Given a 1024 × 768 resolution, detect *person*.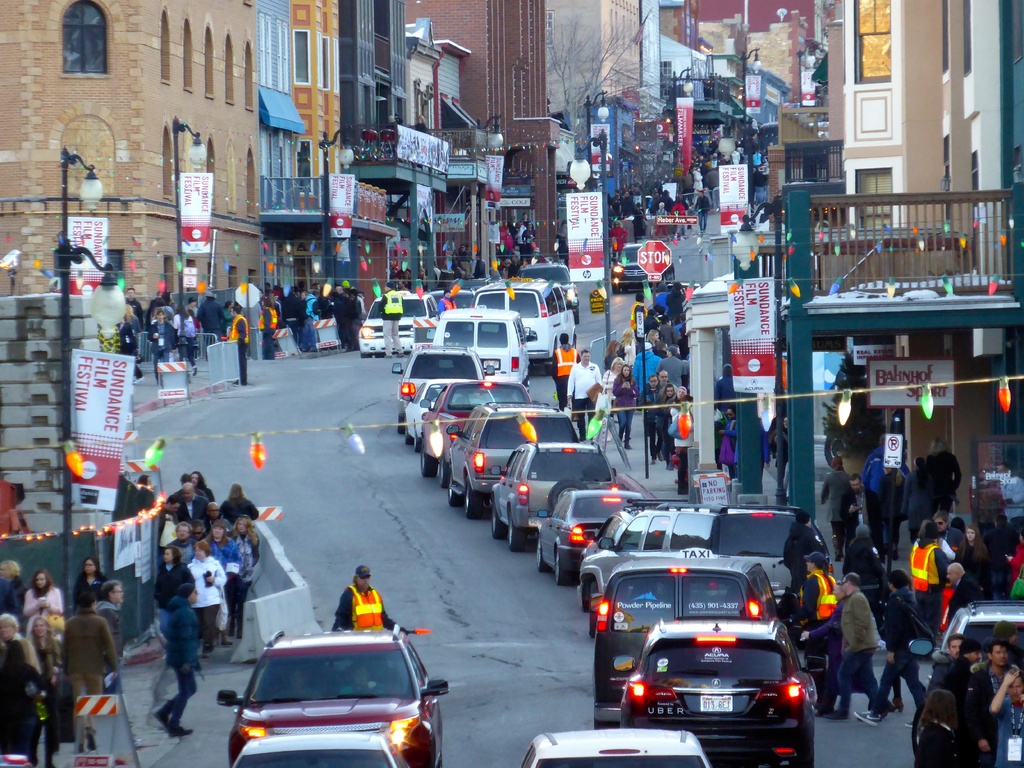
x1=645 y1=369 x2=677 y2=462.
